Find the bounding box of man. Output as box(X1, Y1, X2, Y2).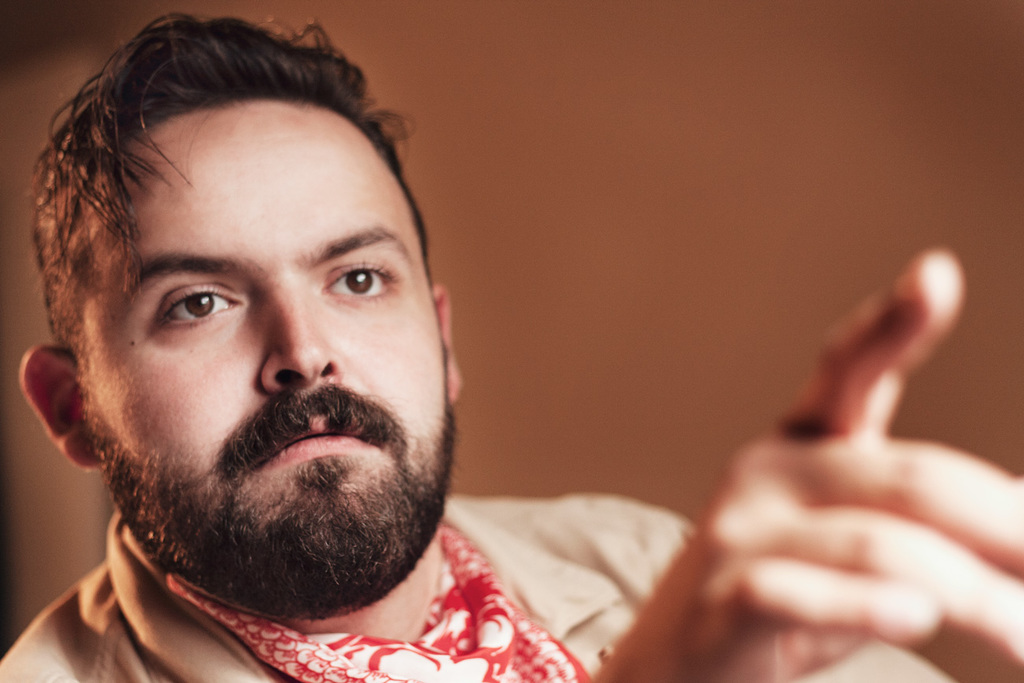
box(0, 6, 1023, 682).
